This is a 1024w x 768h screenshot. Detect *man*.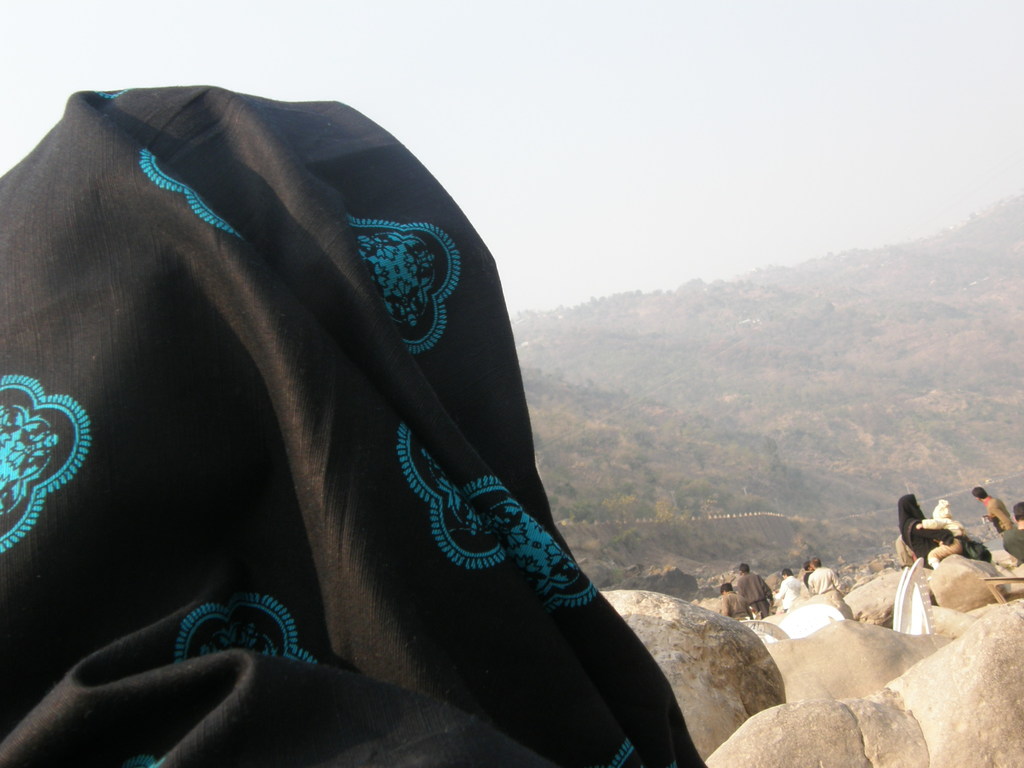
(left=737, top=566, right=774, bottom=612).
